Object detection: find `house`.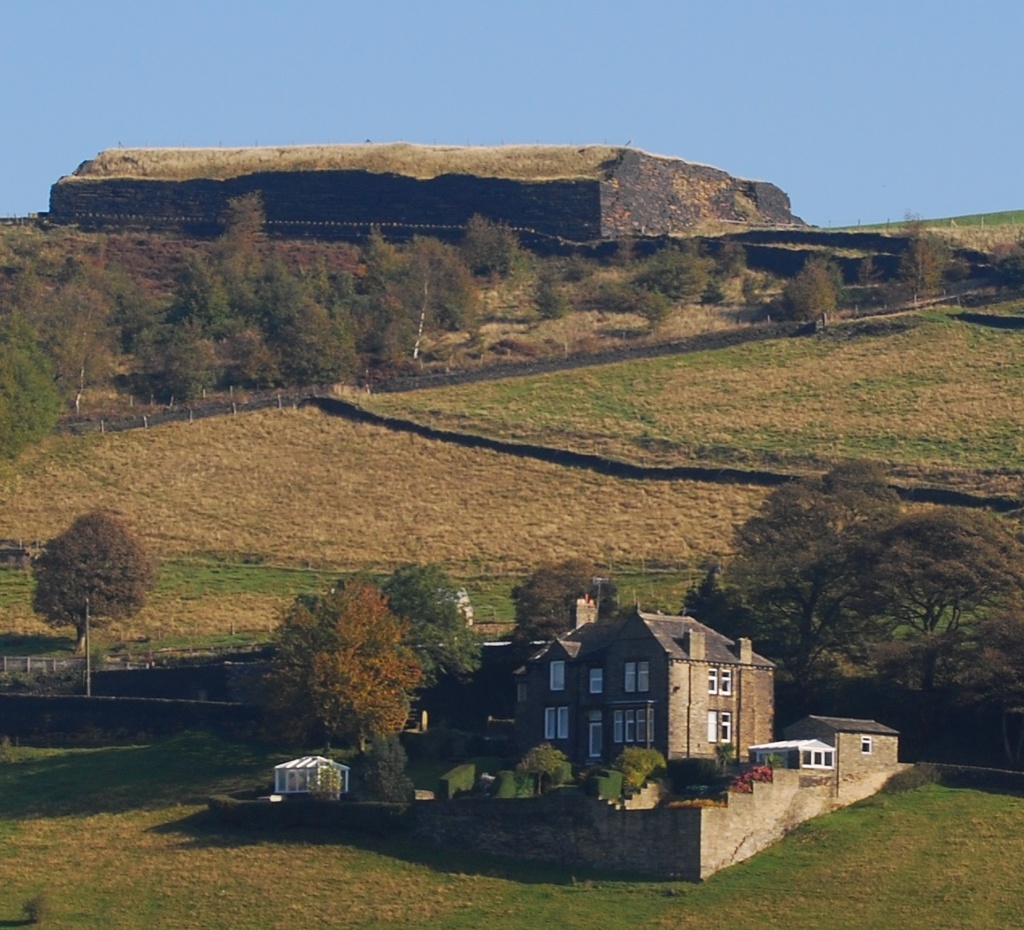
region(745, 737, 835, 774).
